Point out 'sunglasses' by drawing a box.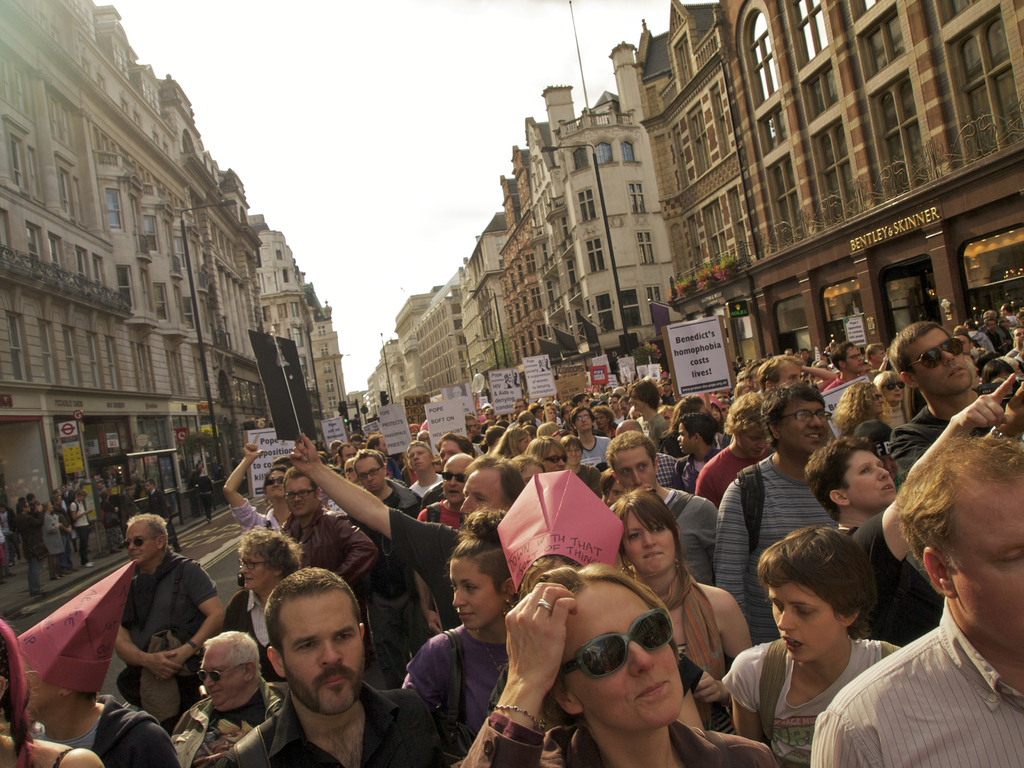
l=911, t=338, r=959, b=367.
